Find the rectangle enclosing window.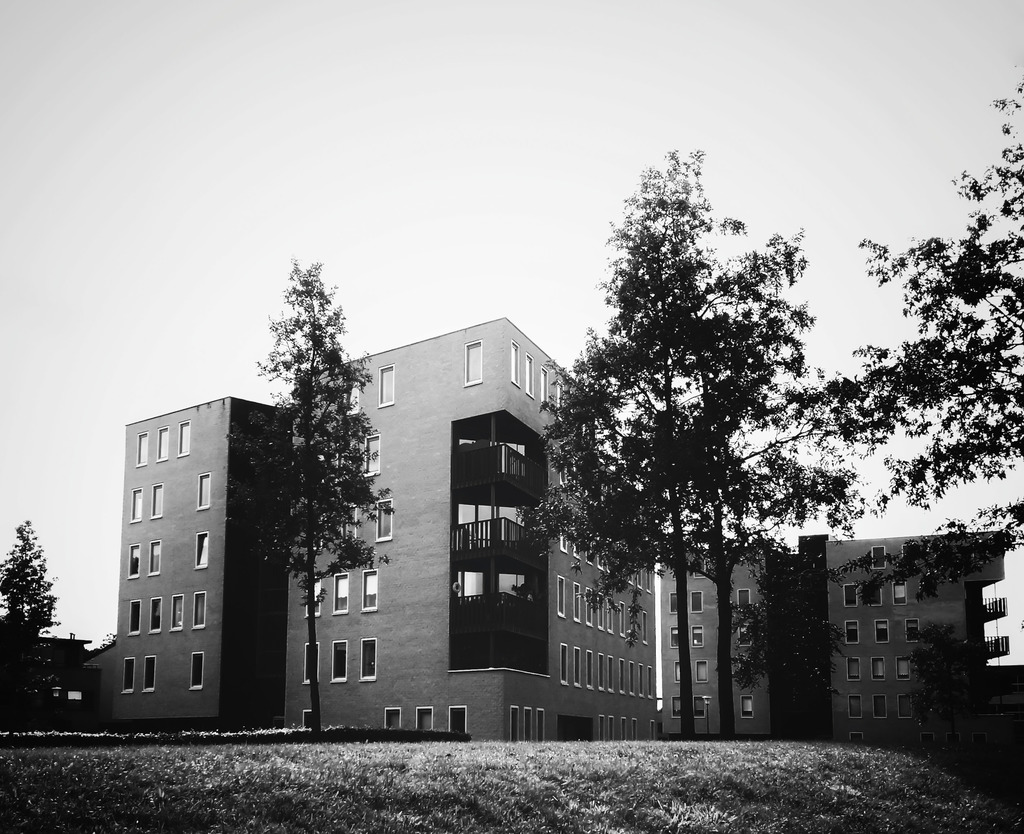
crop(843, 620, 857, 645).
